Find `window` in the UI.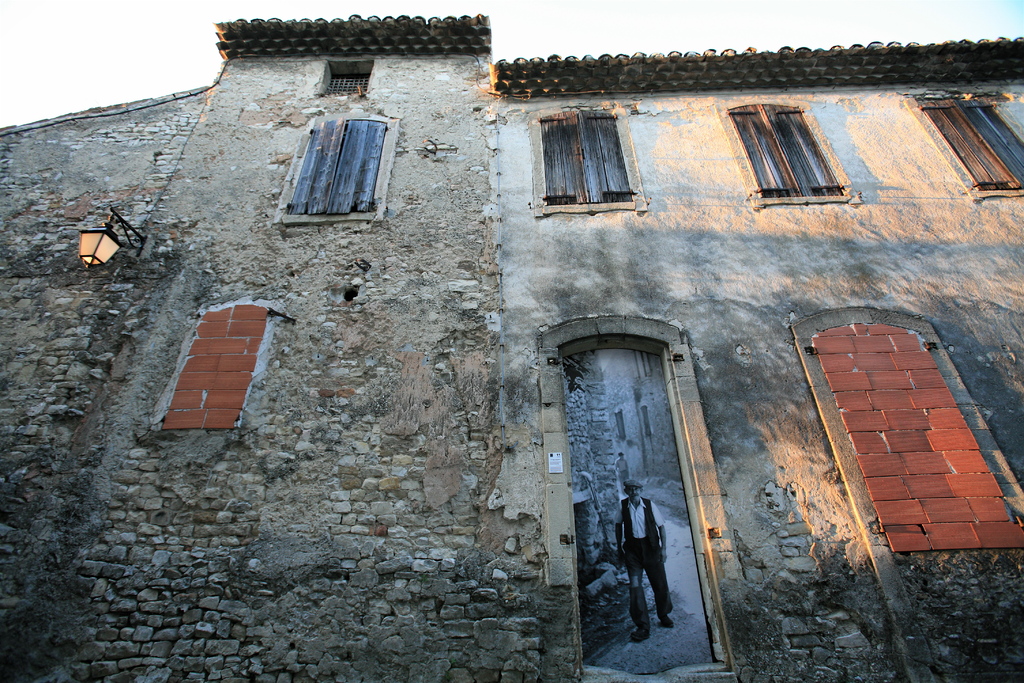
UI element at [x1=897, y1=89, x2=1023, y2=200].
